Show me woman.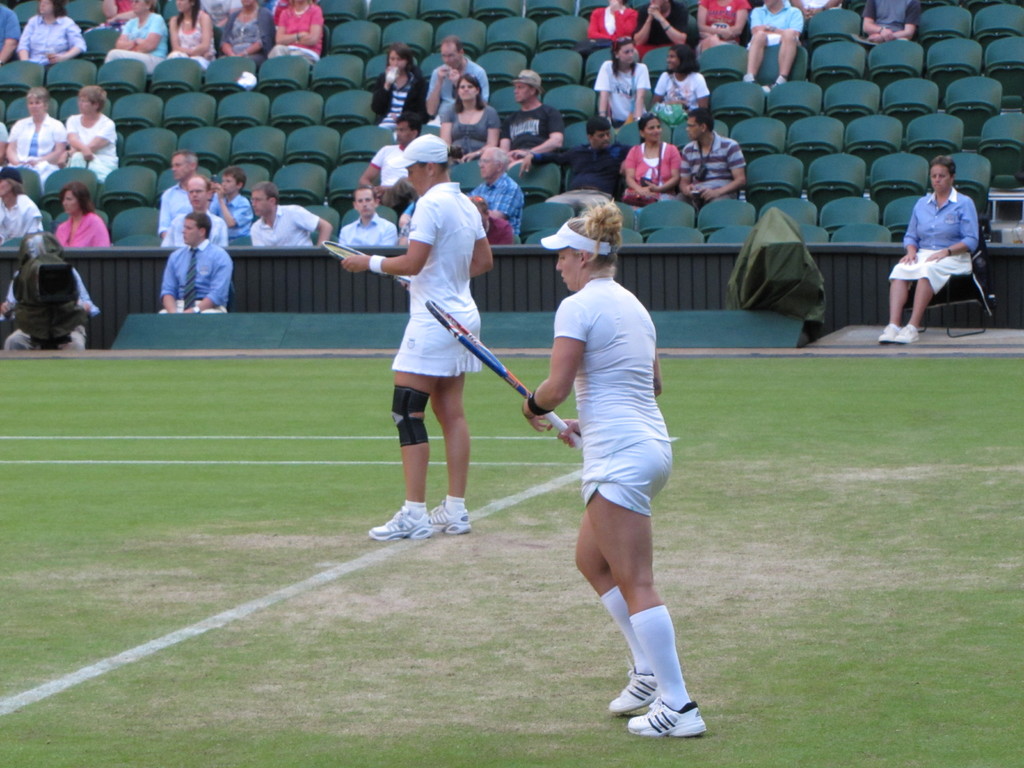
woman is here: x1=438 y1=77 x2=494 y2=150.
